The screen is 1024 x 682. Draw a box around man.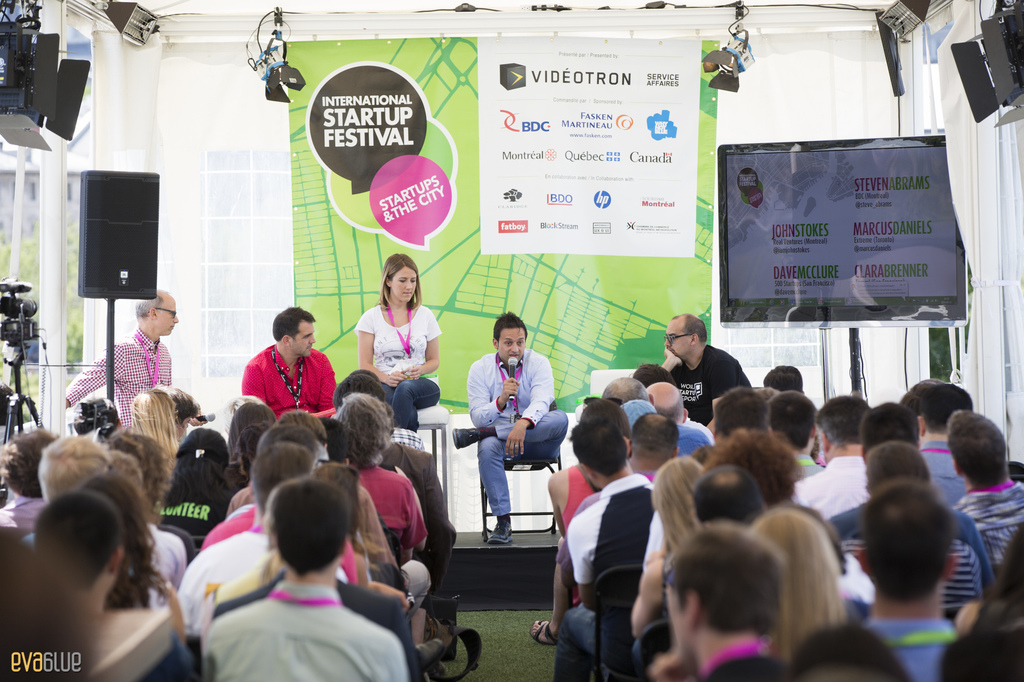
crop(621, 398, 710, 450).
